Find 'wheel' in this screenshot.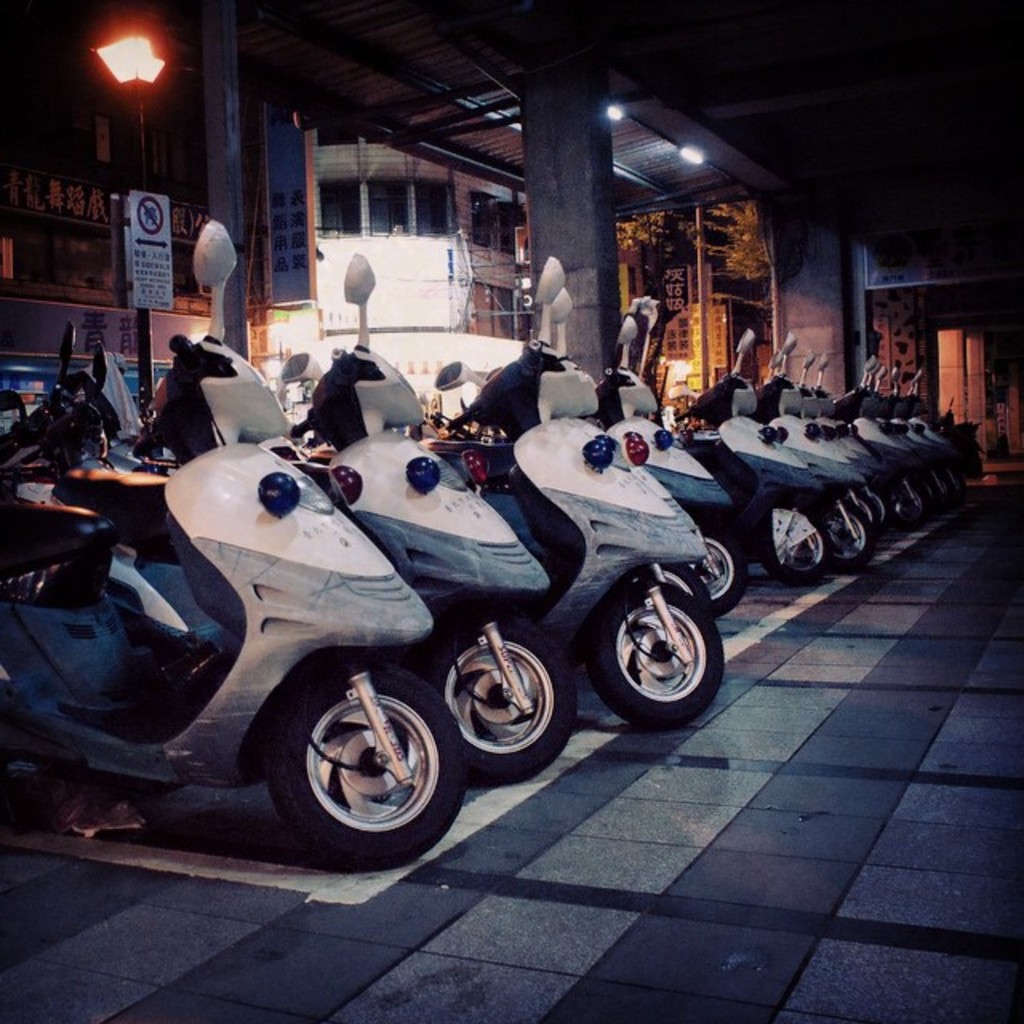
The bounding box for 'wheel' is 664, 523, 746, 622.
